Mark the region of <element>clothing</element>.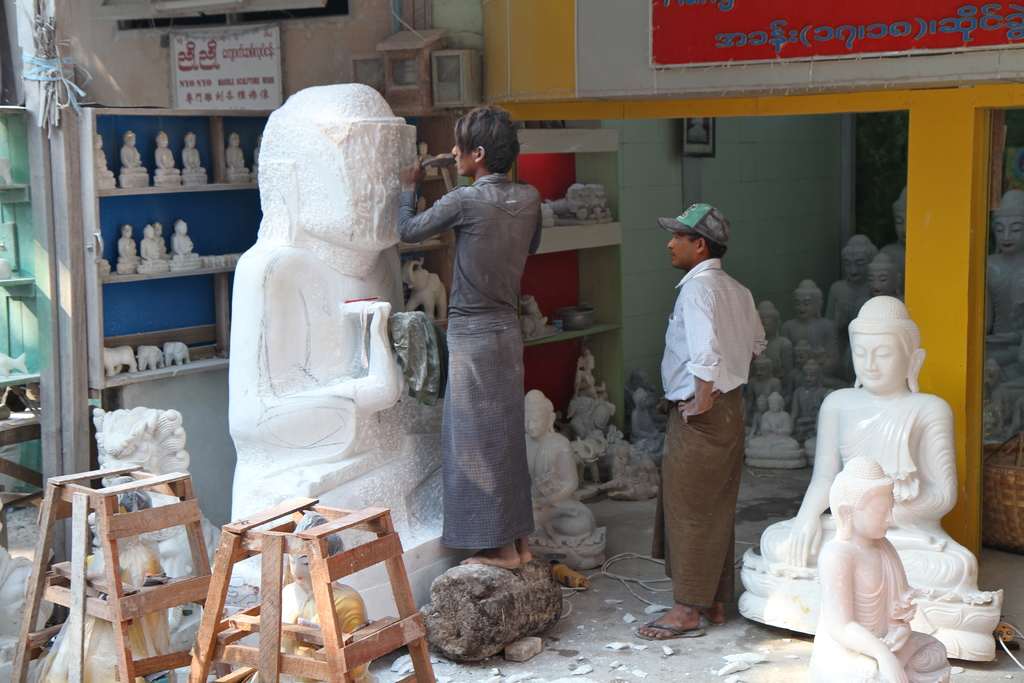
Region: BBox(661, 256, 766, 399).
